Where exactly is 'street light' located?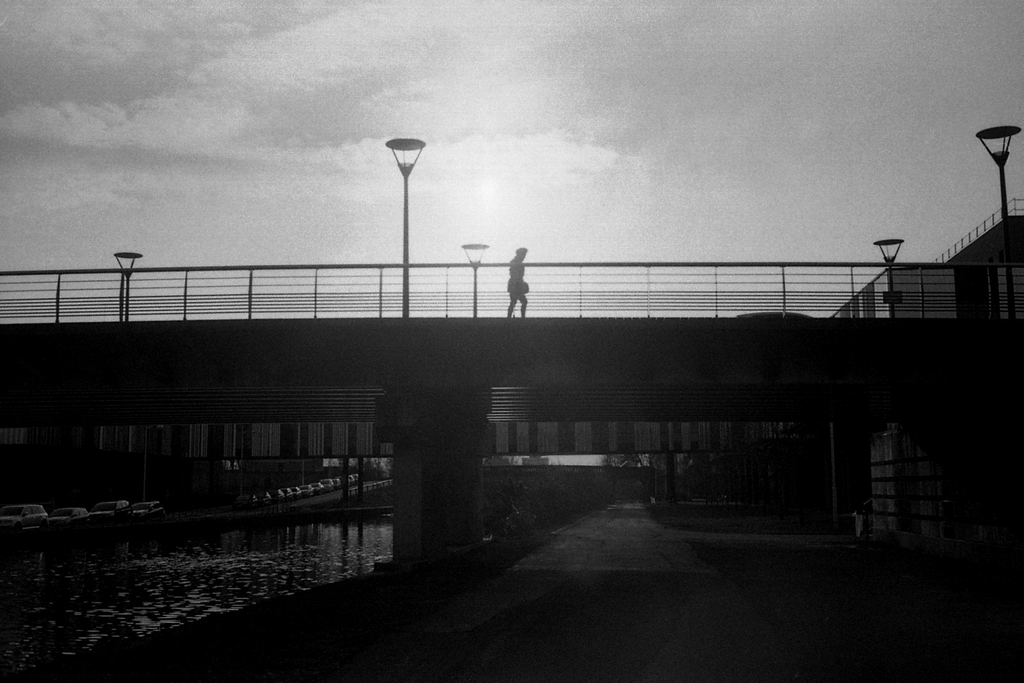
Its bounding box is 112 248 142 327.
